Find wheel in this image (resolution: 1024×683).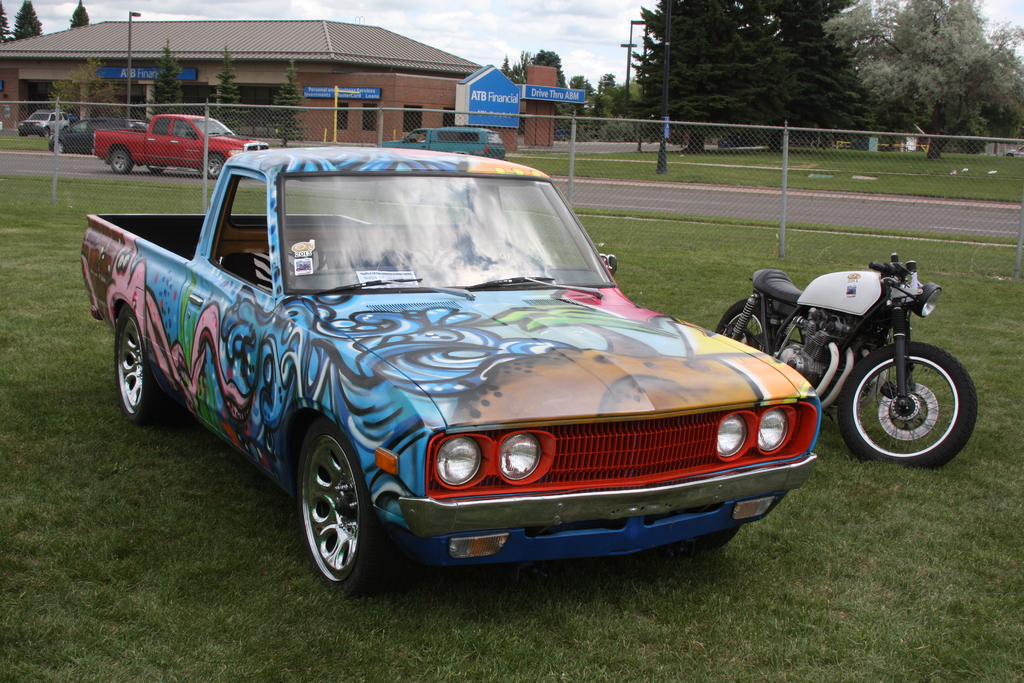
bbox=[108, 143, 135, 174].
